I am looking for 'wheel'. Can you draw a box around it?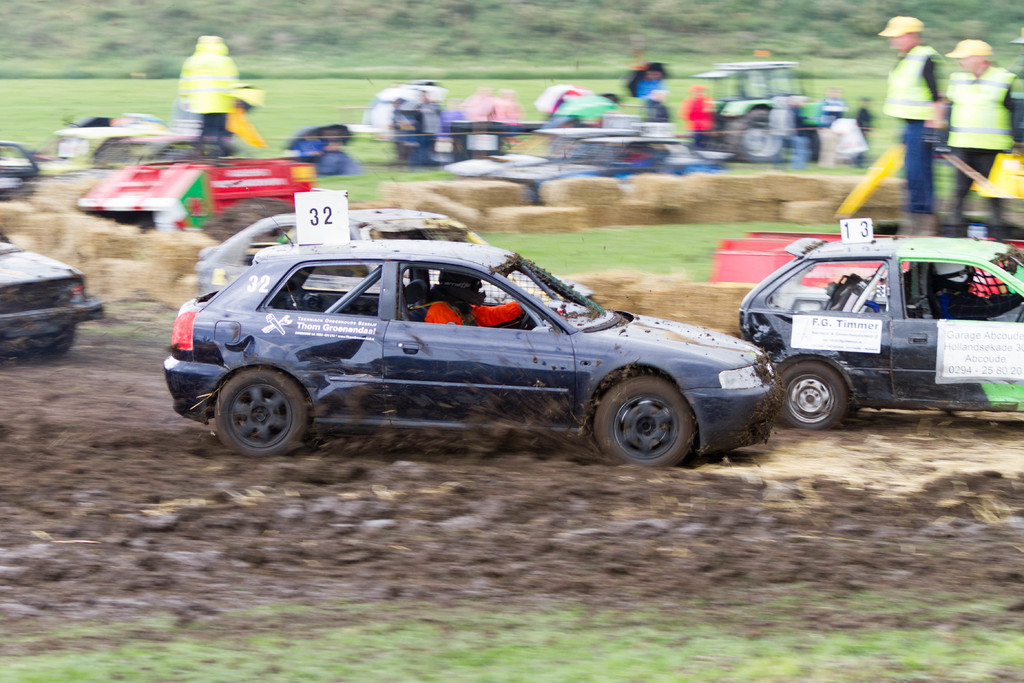
Sure, the bounding box is 775 361 851 434.
